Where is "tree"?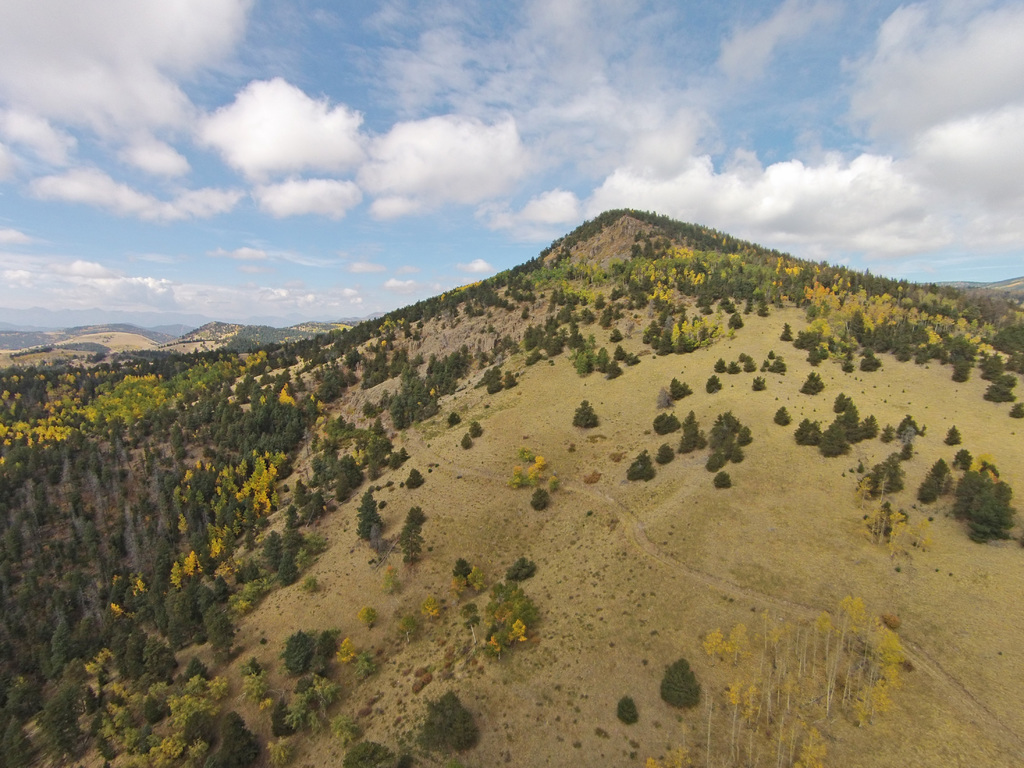
513/443/535/464.
